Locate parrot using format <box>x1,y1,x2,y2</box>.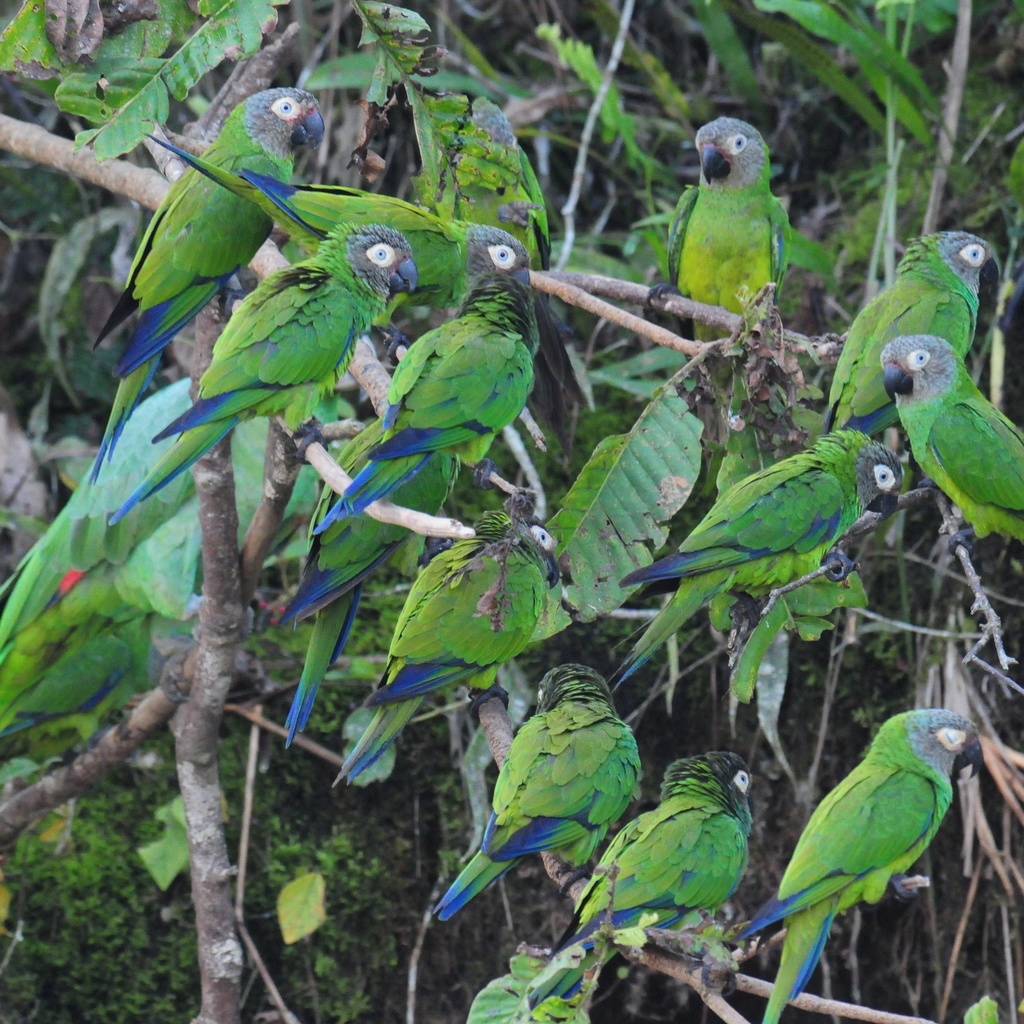
<box>142,134,533,357</box>.
